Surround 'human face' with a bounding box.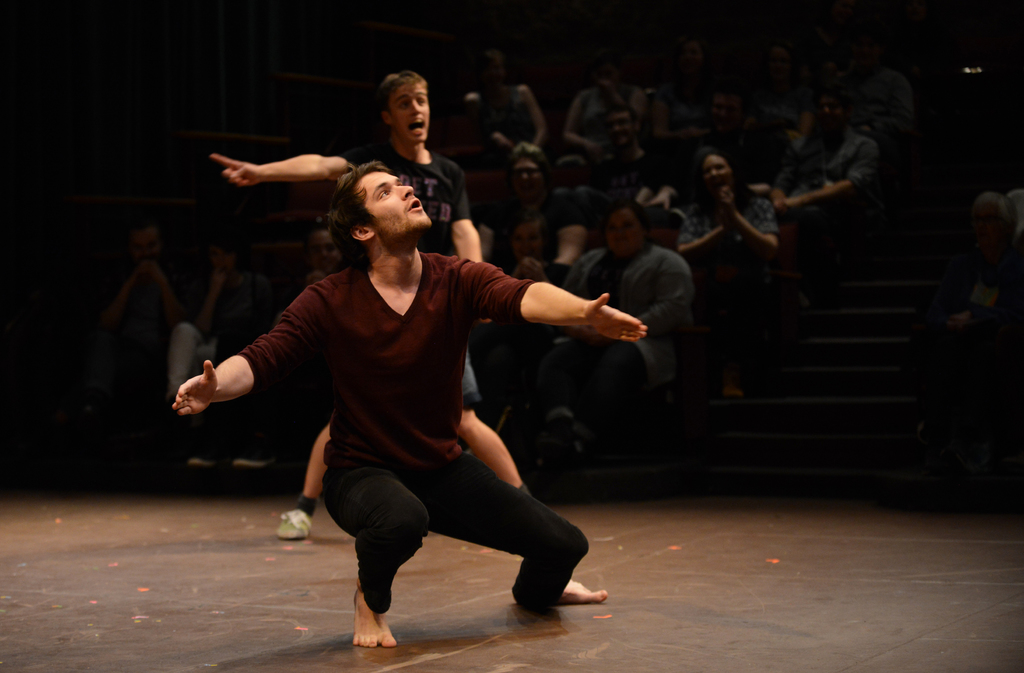
351 172 426 230.
